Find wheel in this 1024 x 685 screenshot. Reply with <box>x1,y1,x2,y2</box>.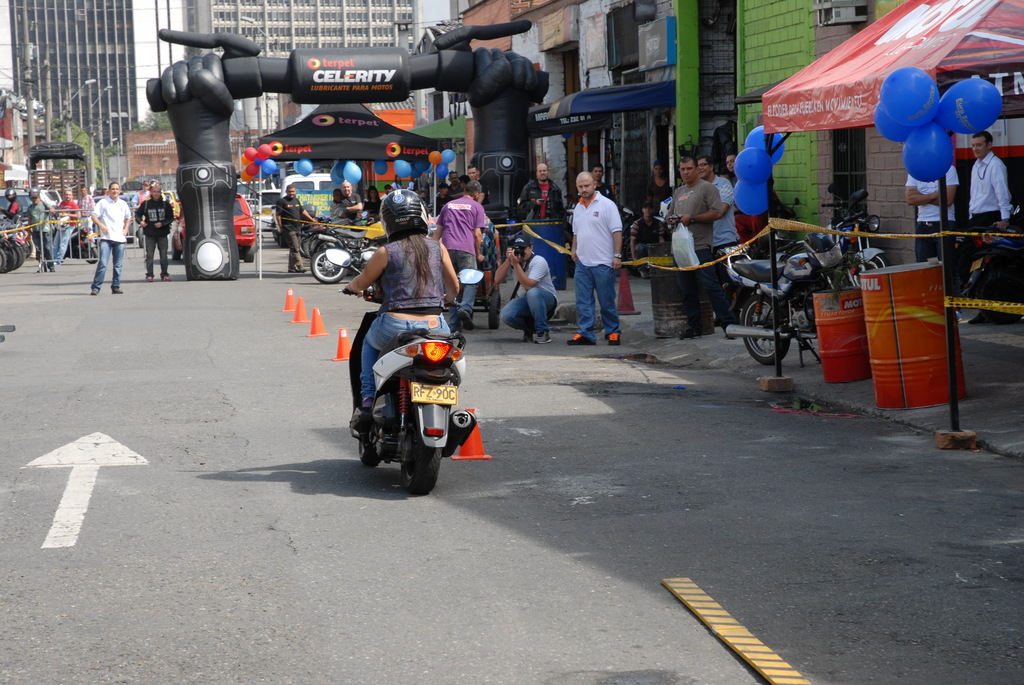
<box>171,237,180,264</box>.
